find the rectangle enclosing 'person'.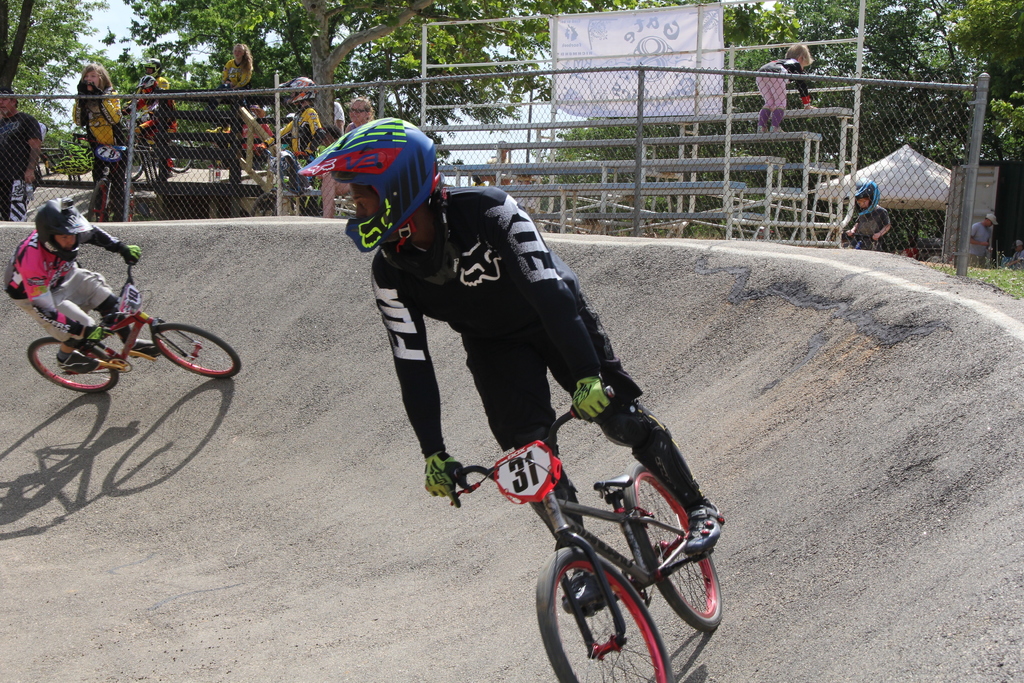
BBox(136, 74, 182, 184).
